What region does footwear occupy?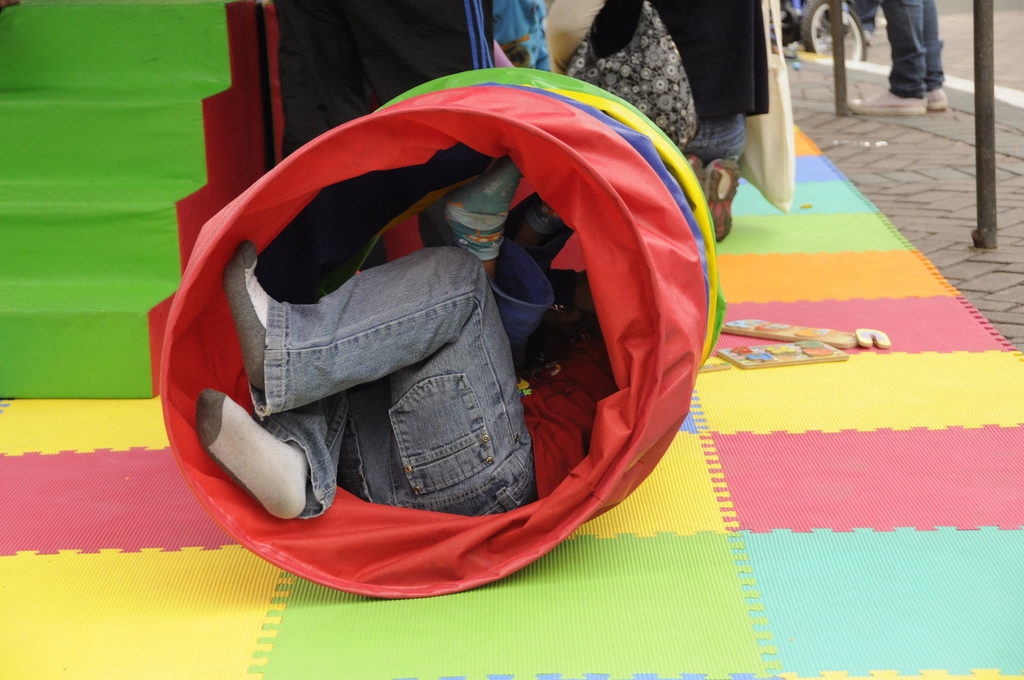
Rect(706, 158, 748, 242).
